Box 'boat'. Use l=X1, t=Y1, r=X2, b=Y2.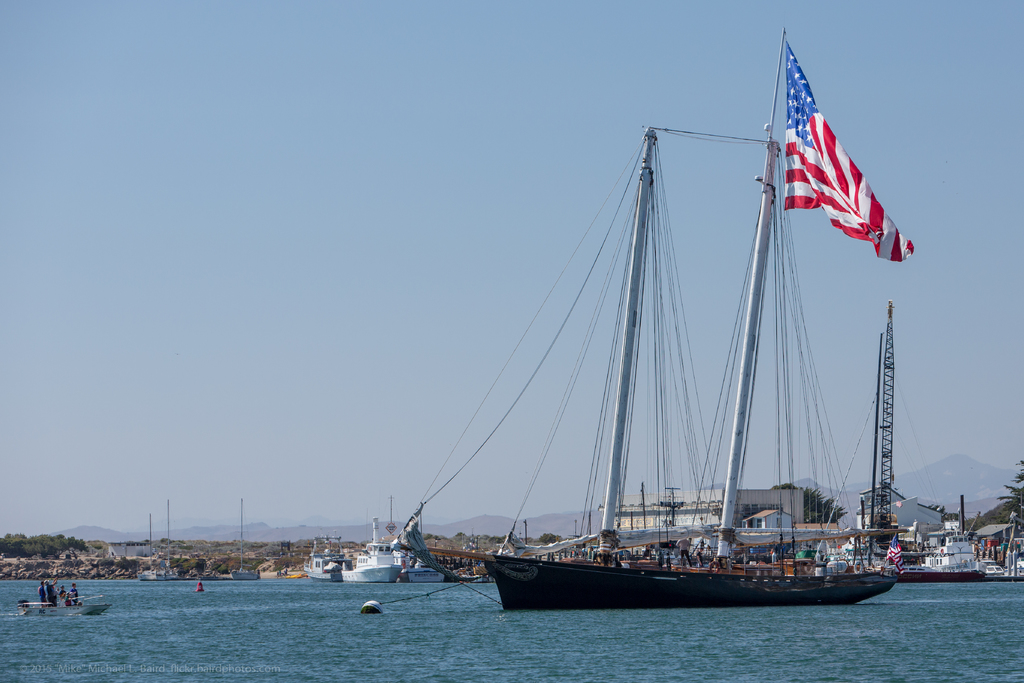
l=355, t=59, r=941, b=646.
